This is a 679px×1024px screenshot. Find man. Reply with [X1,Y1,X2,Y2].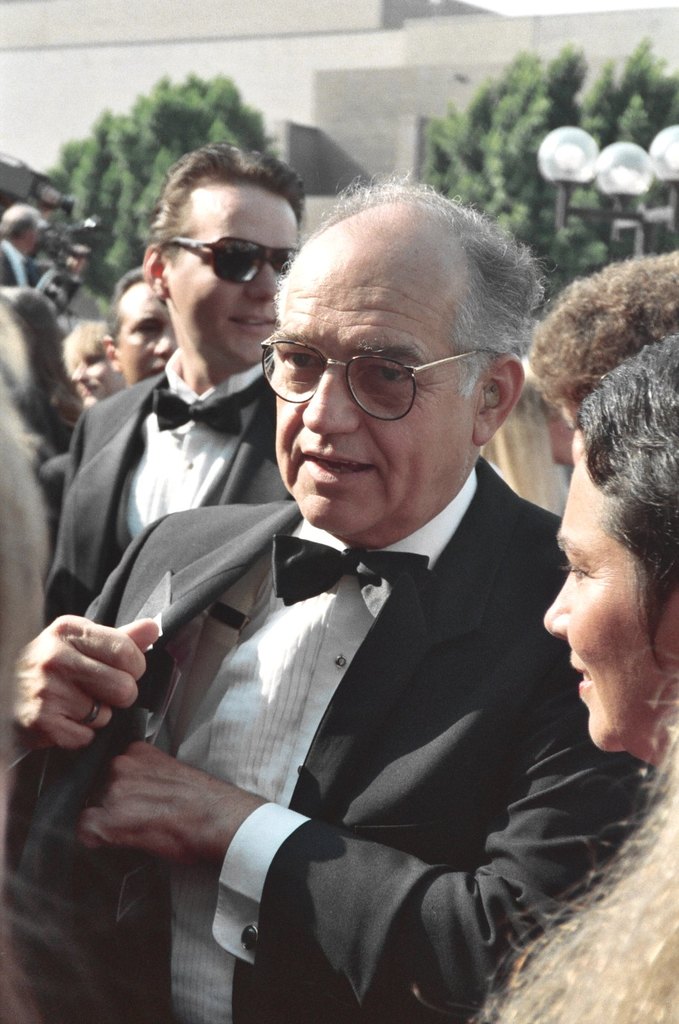
[0,170,641,1023].
